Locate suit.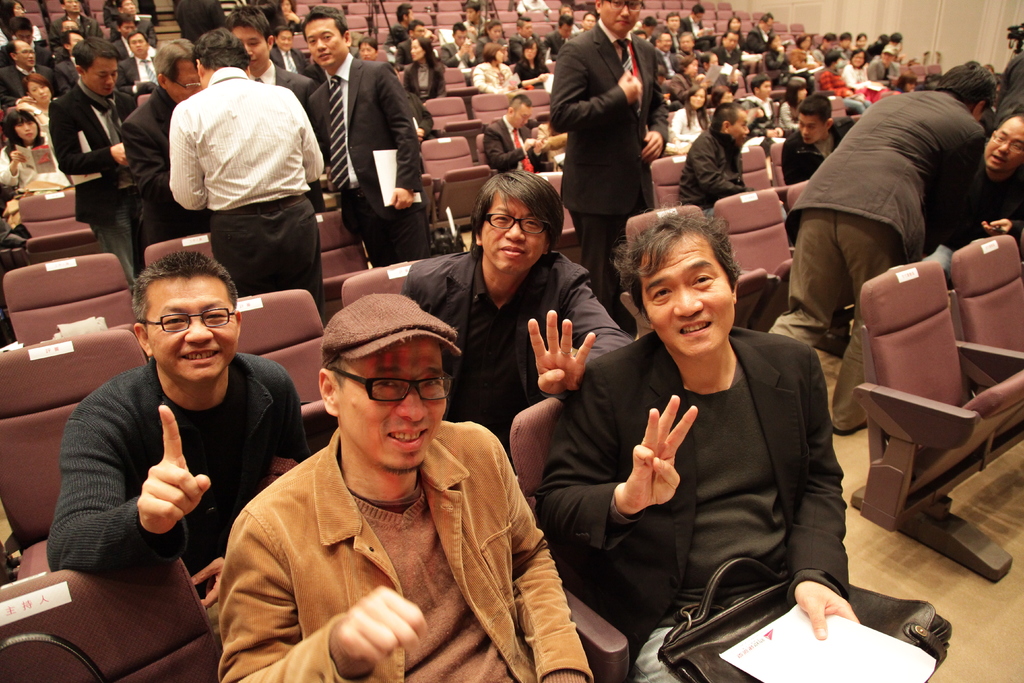
Bounding box: left=550, top=20, right=668, bottom=267.
